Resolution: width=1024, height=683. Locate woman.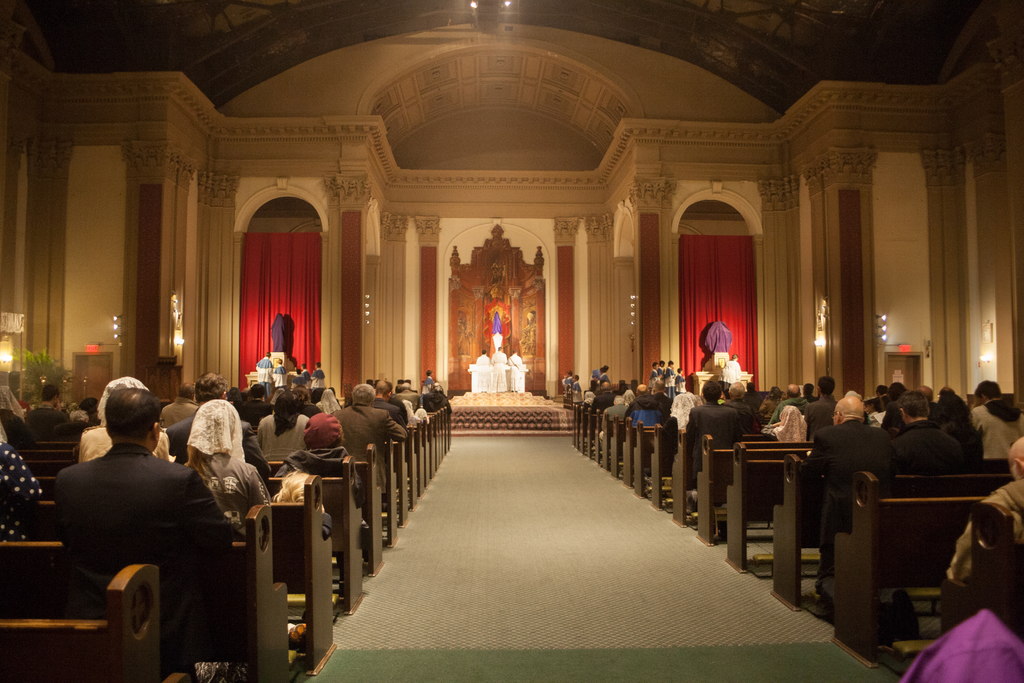
detection(938, 396, 988, 470).
